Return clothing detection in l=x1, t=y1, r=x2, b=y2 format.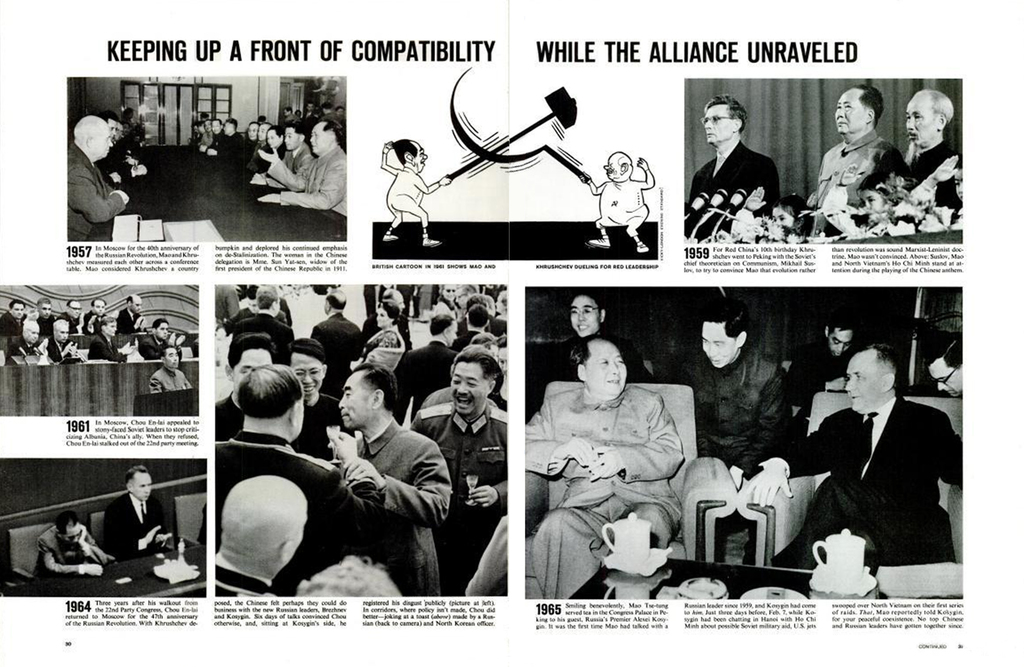
l=820, t=131, r=905, b=207.
